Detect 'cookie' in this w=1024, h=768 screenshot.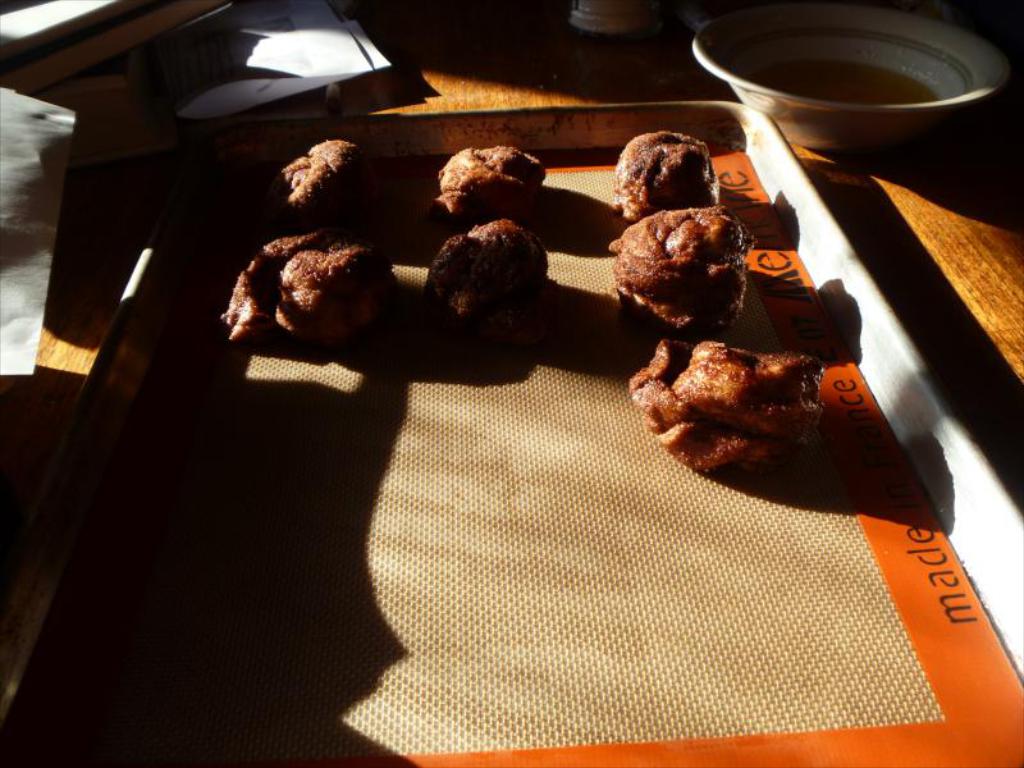
Detection: Rect(412, 206, 549, 358).
